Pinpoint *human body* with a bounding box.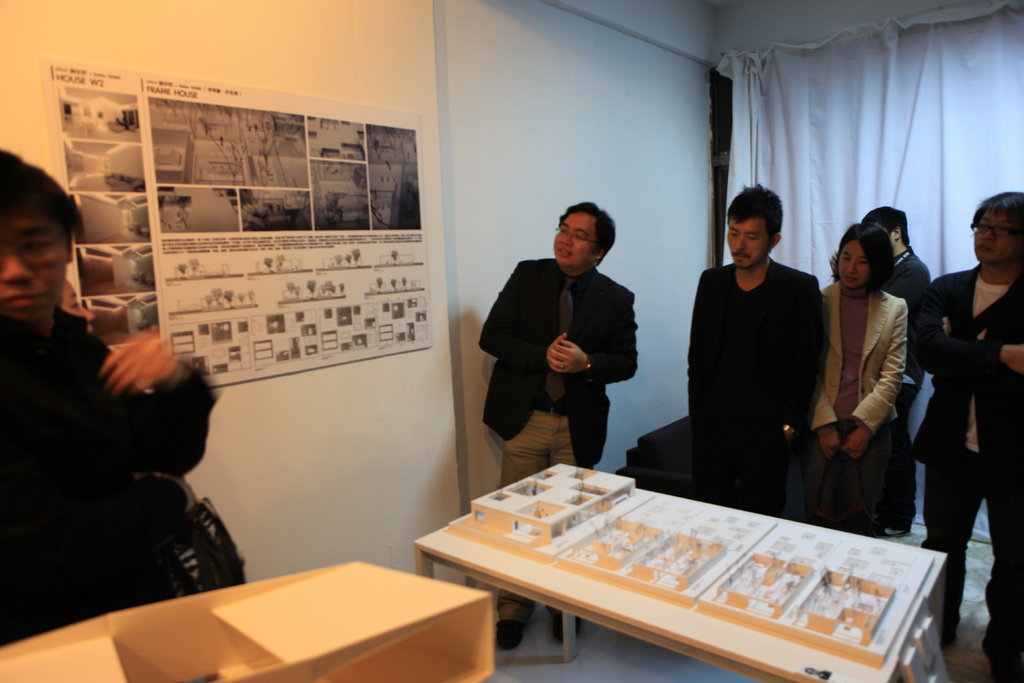
[686, 184, 824, 514].
